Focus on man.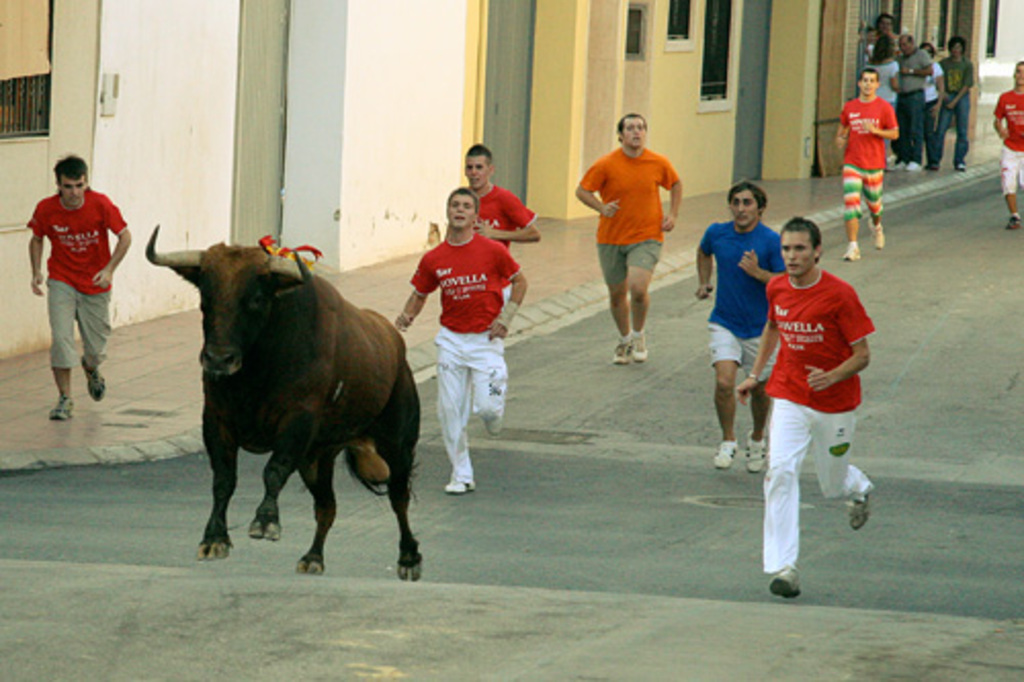
Focused at [940, 31, 977, 170].
